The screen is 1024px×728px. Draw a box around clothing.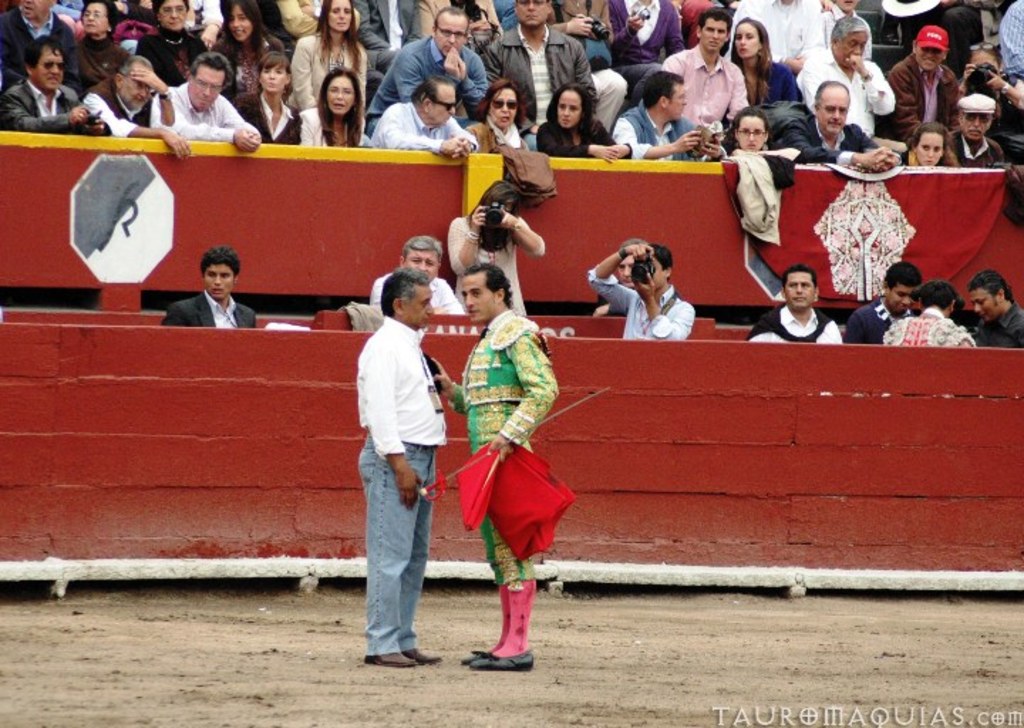
x1=290 y1=17 x2=374 y2=108.
